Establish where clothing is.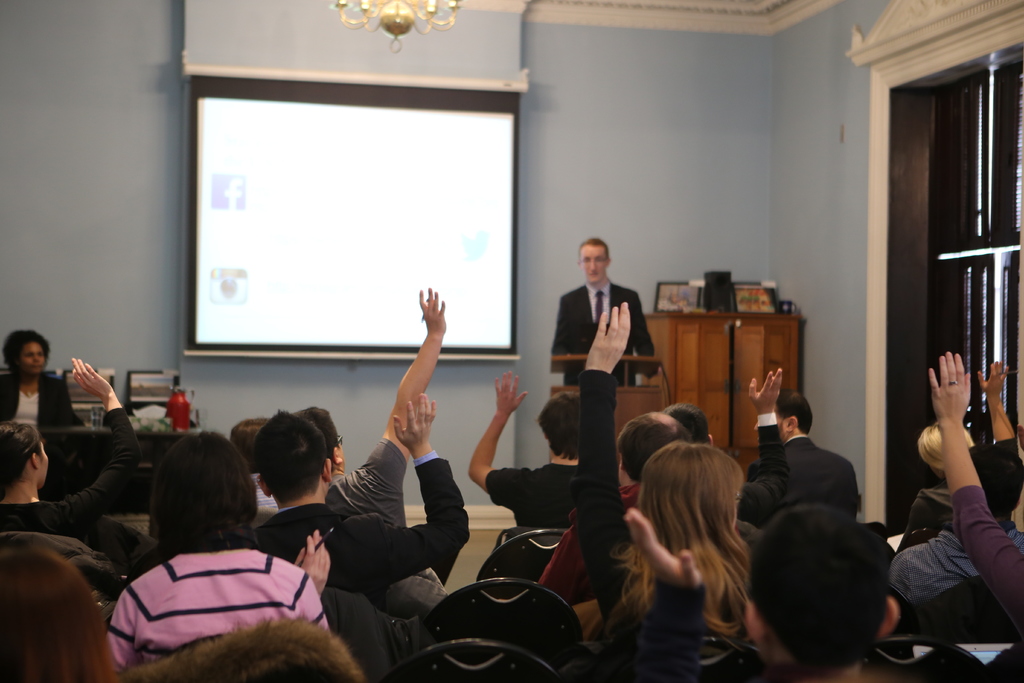
Established at {"x1": 0, "y1": 404, "x2": 137, "y2": 547}.
